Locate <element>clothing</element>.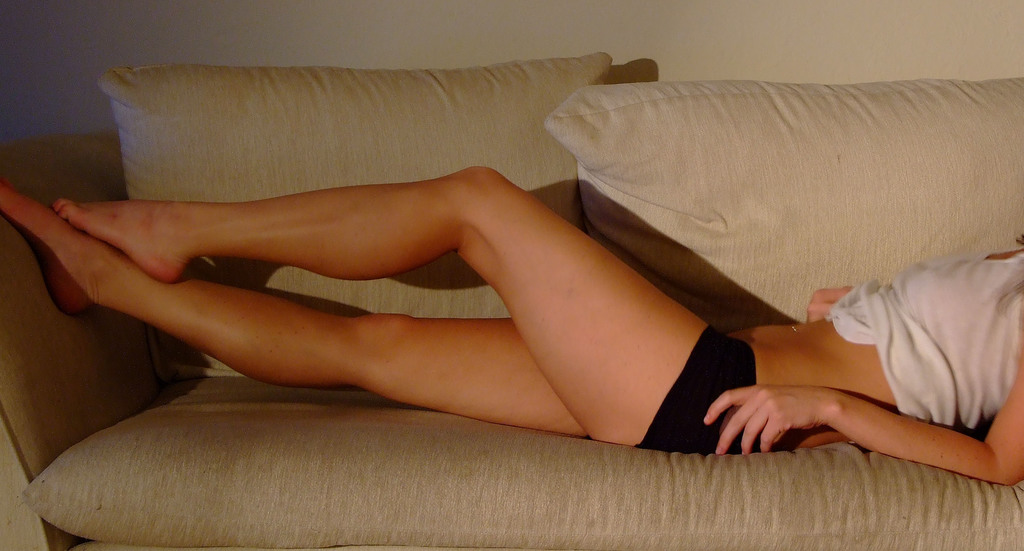
Bounding box: rect(815, 246, 1022, 437).
